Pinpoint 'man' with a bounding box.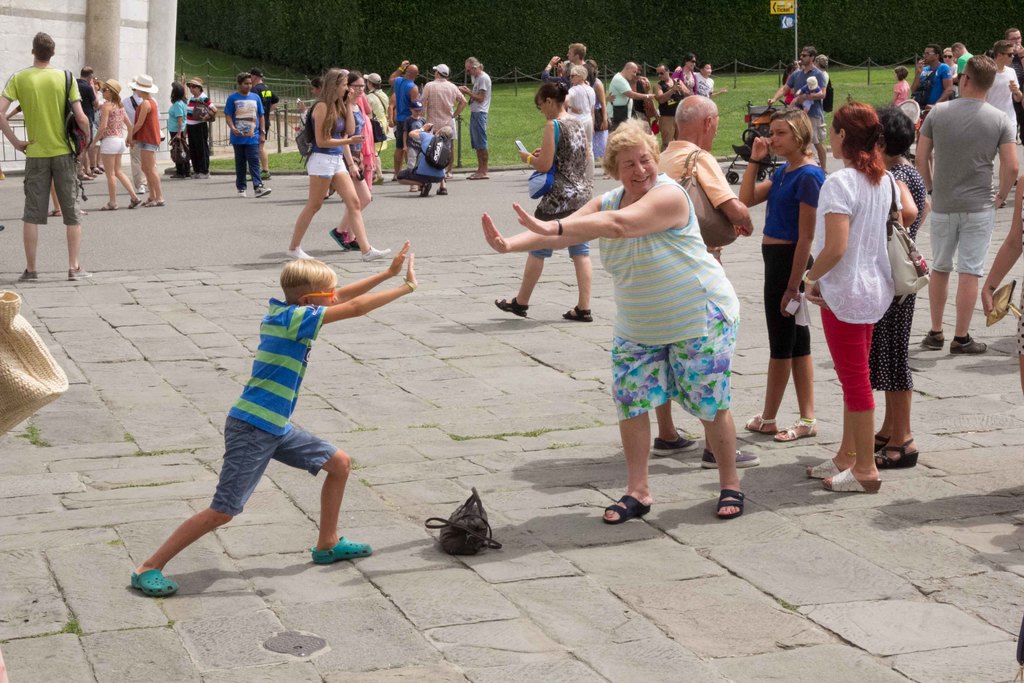
[652,95,761,468].
